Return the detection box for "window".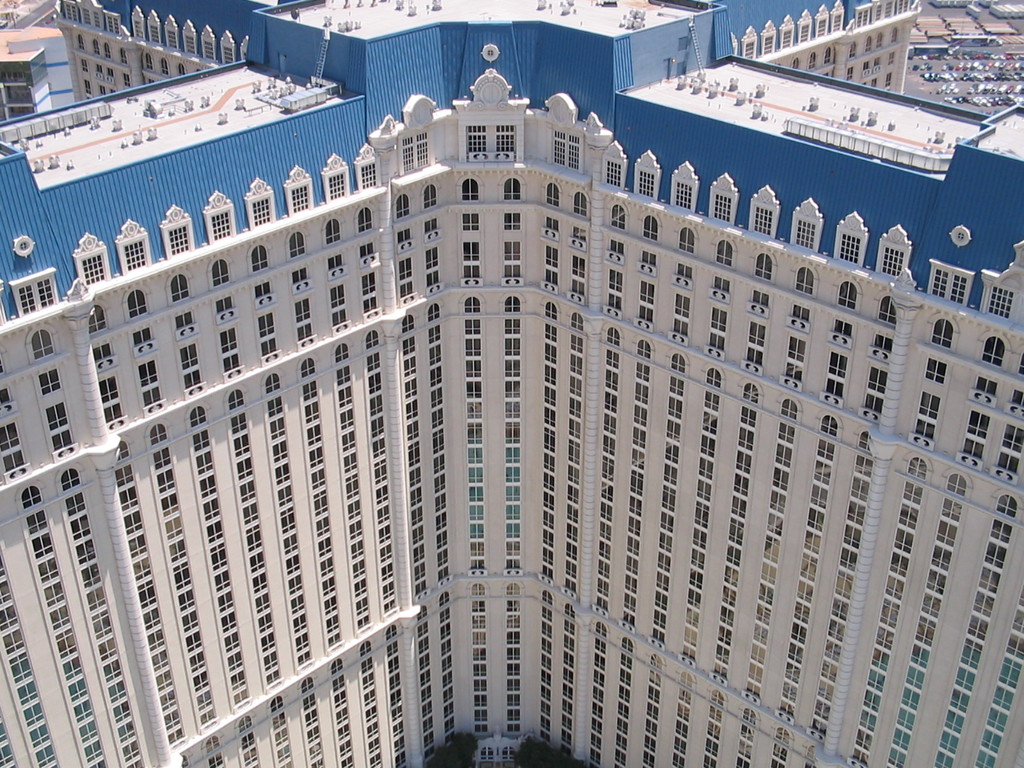
646:685:662:703.
